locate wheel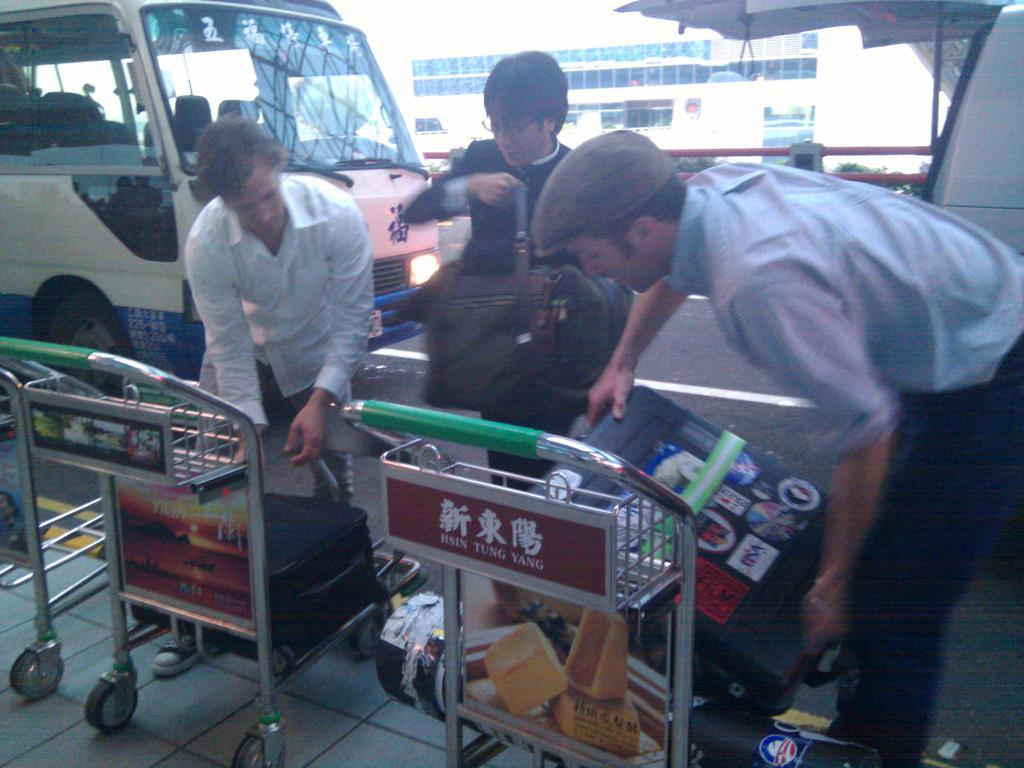
46 287 133 394
